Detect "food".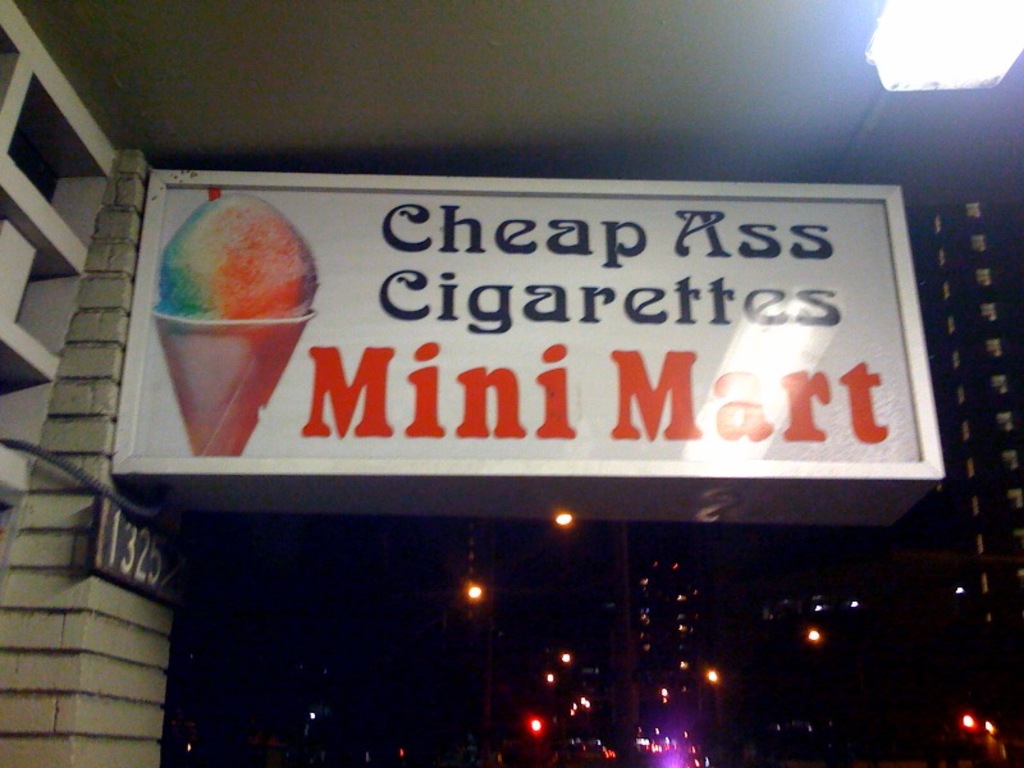
Detected at bbox(146, 186, 319, 458).
